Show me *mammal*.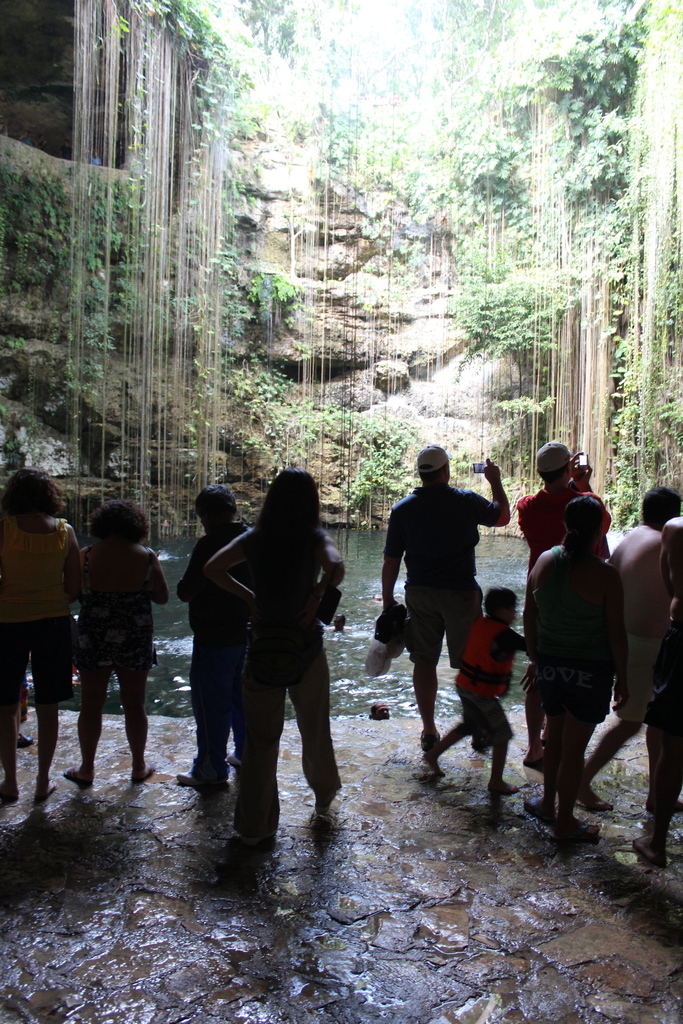
*mammal* is here: (left=0, top=462, right=82, bottom=801).
